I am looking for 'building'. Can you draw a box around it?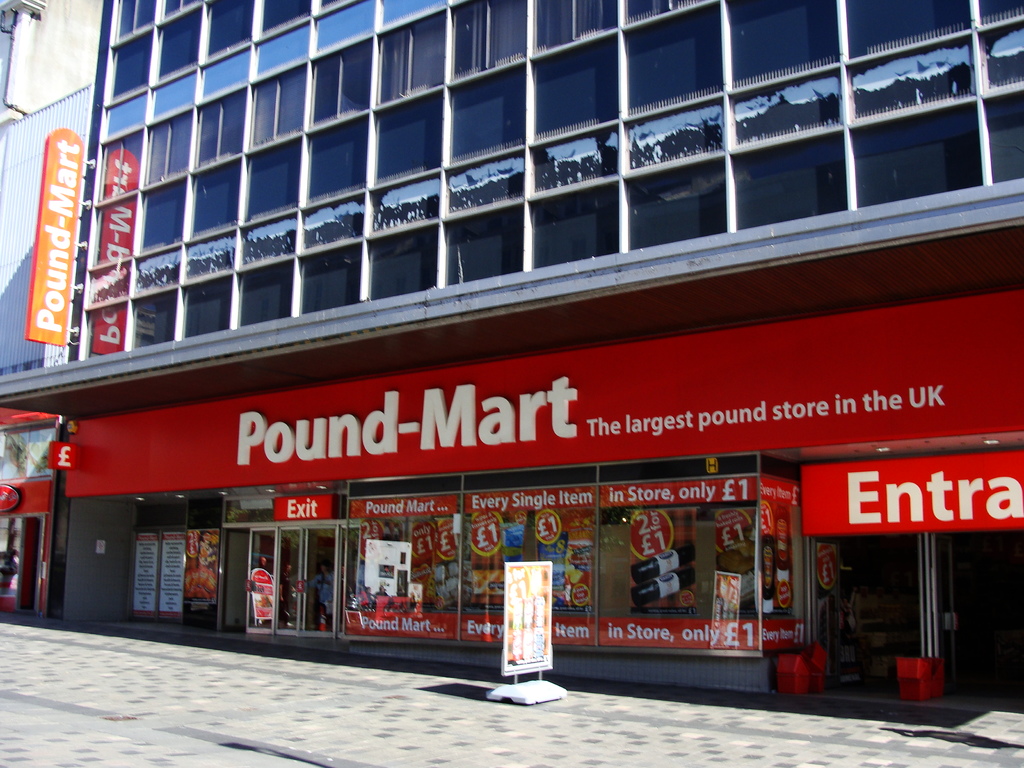
Sure, the bounding box is l=0, t=0, r=1023, b=719.
